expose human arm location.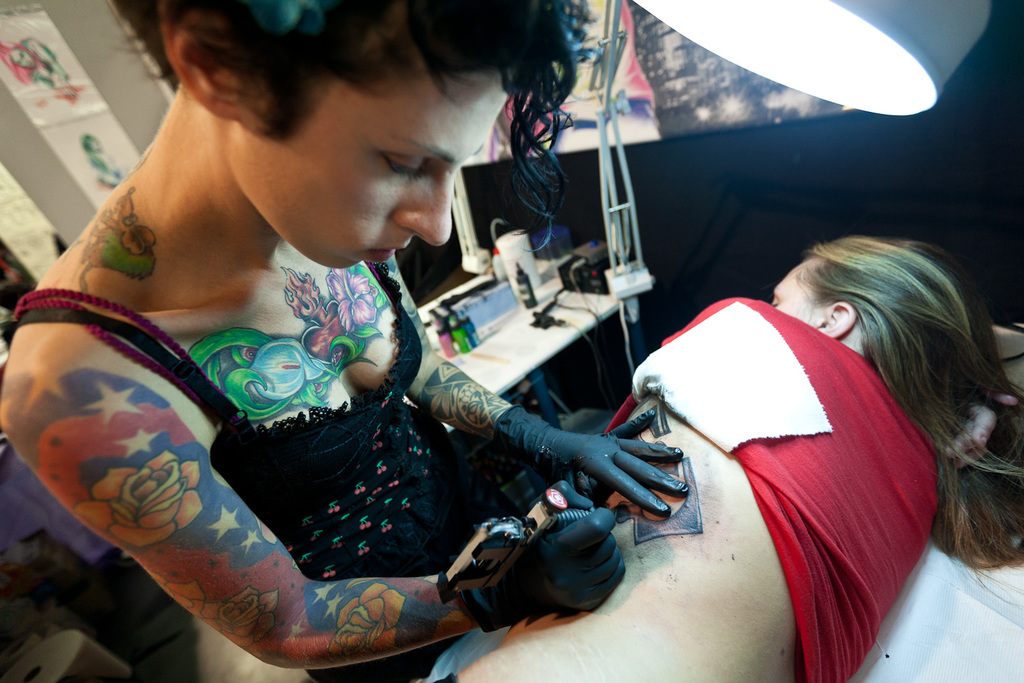
Exposed at (393,245,685,535).
